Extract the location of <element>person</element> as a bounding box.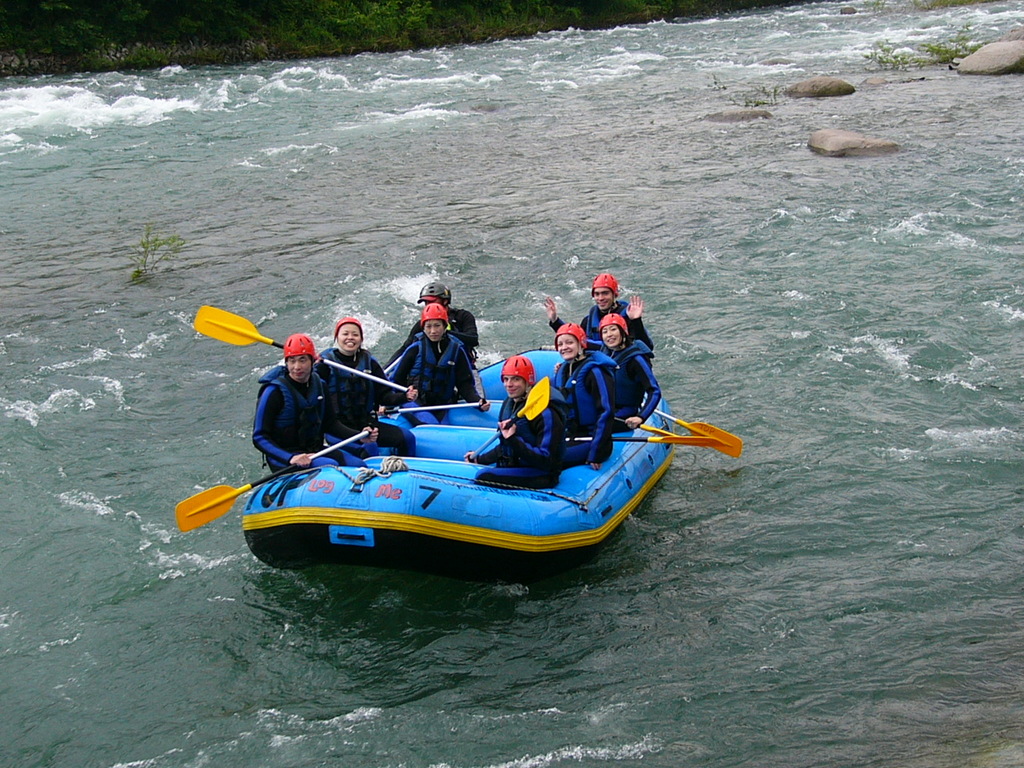
542, 274, 647, 386.
